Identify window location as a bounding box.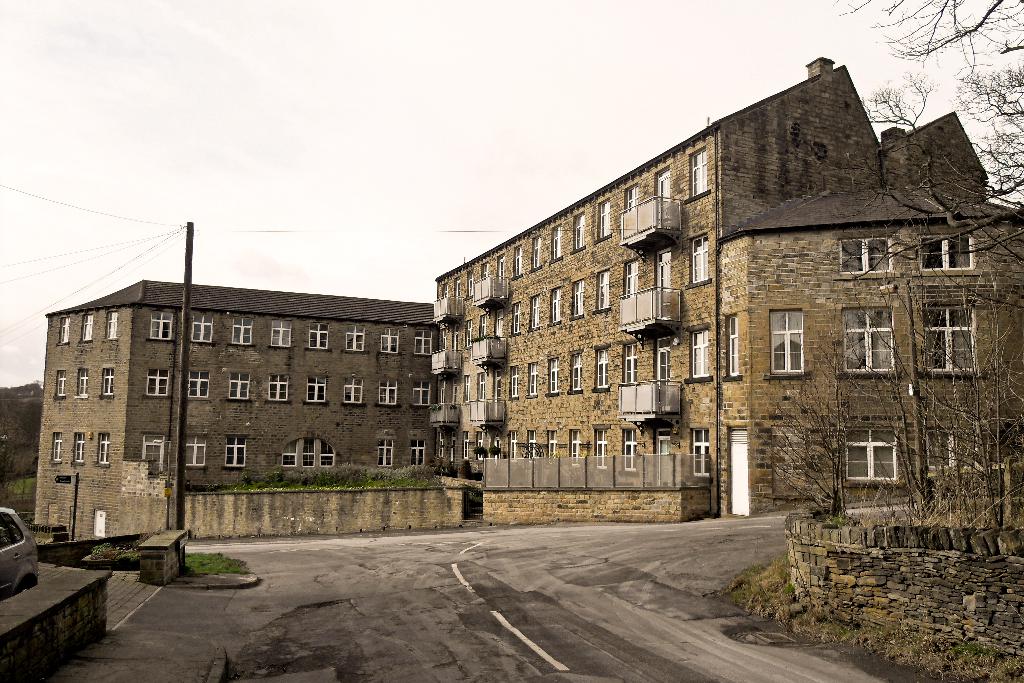
463, 377, 470, 401.
